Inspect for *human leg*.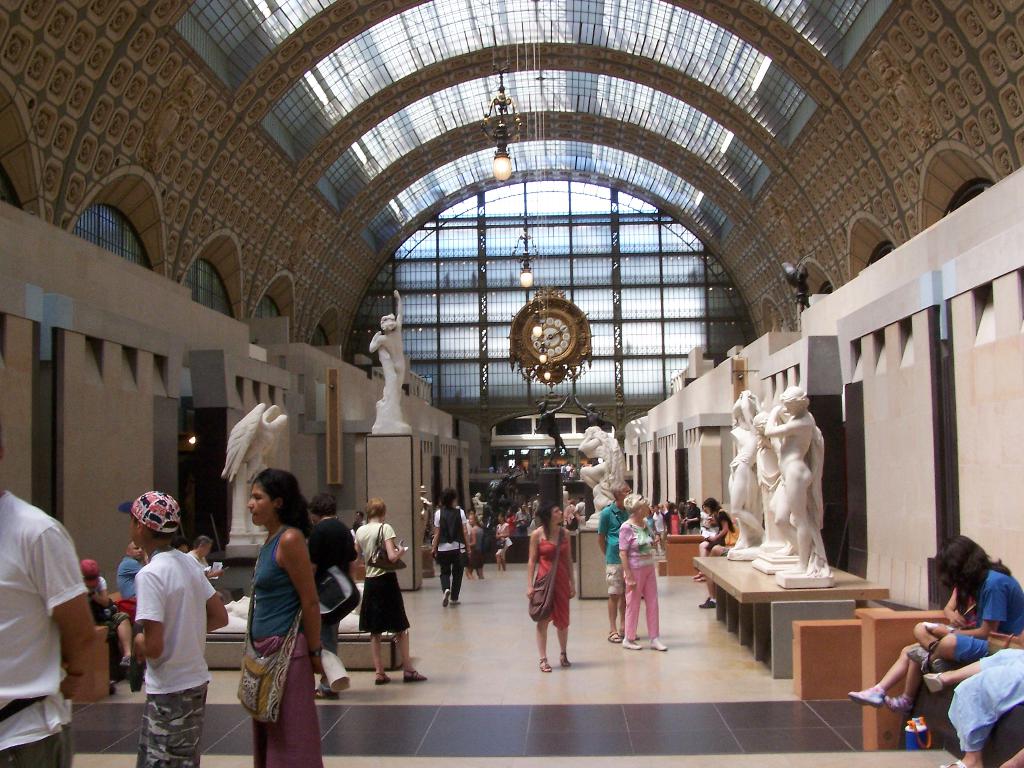
Inspection: bbox=[556, 628, 570, 668].
